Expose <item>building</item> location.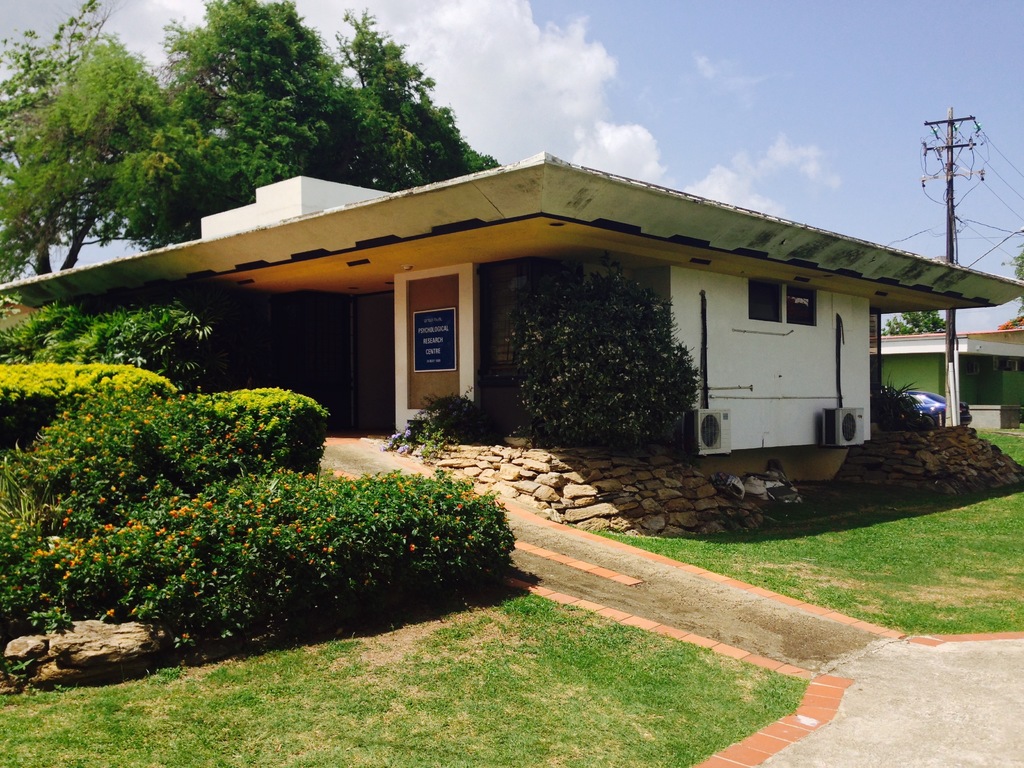
Exposed at left=5, top=151, right=1018, bottom=470.
